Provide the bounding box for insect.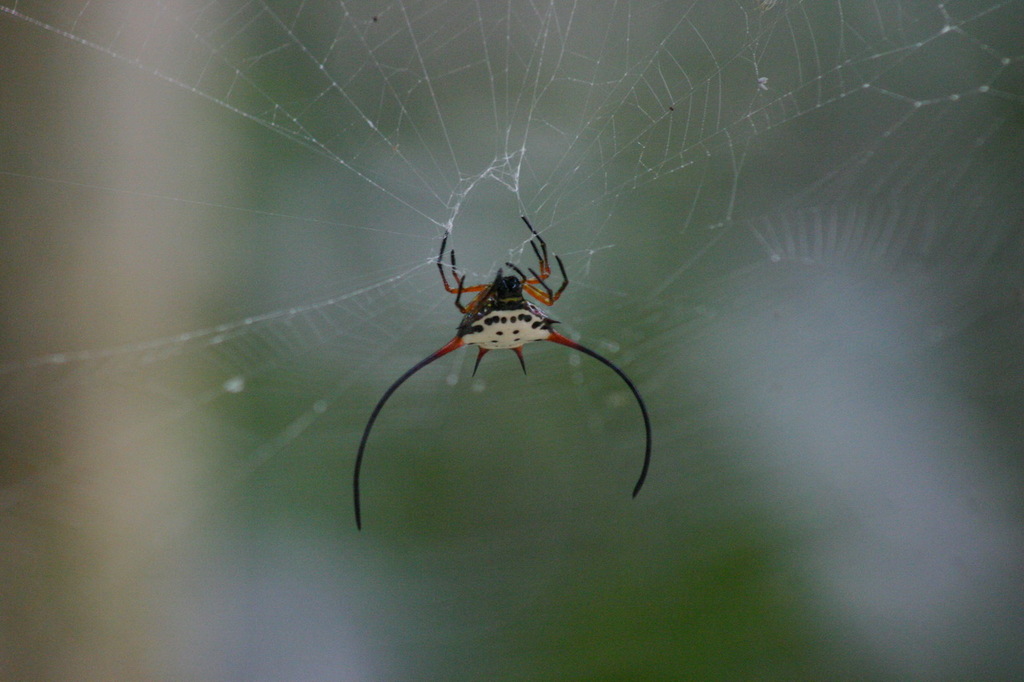
bbox(350, 215, 653, 529).
